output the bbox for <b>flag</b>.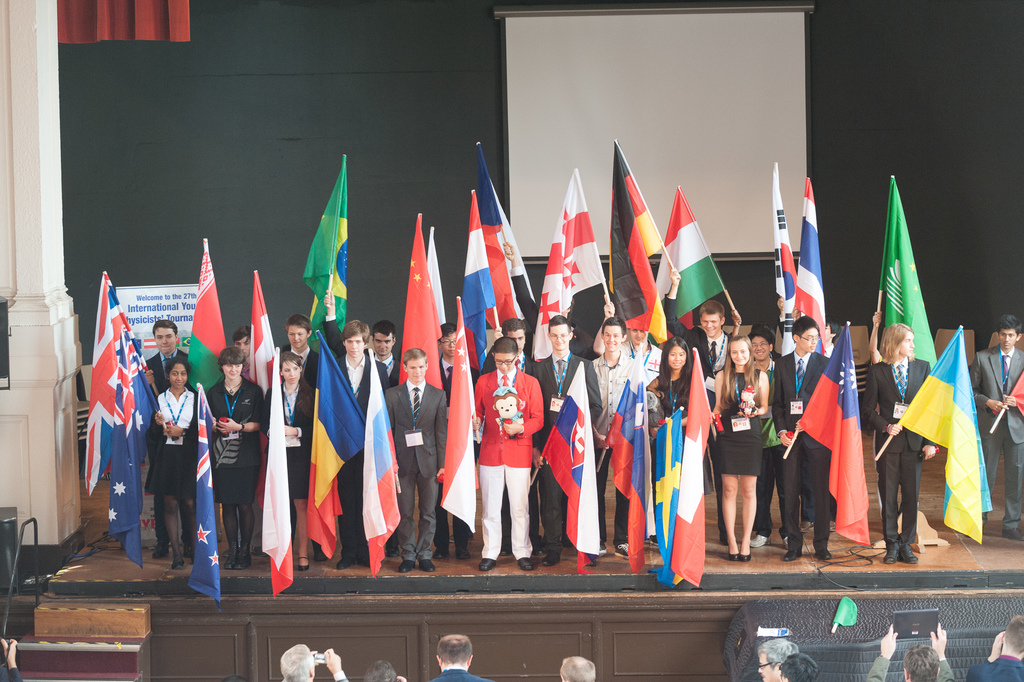
Rect(537, 161, 605, 357).
